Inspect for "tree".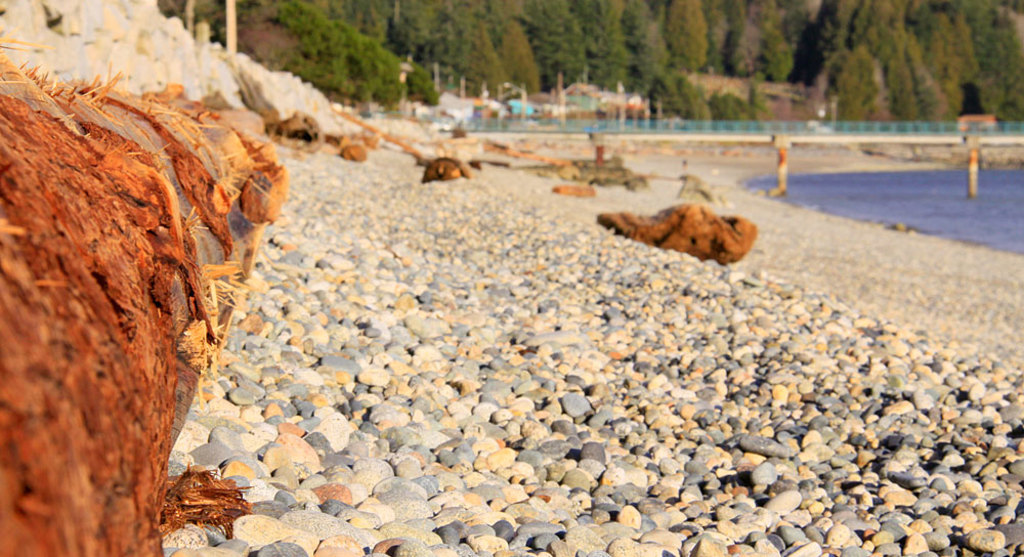
Inspection: rect(525, 0, 579, 76).
